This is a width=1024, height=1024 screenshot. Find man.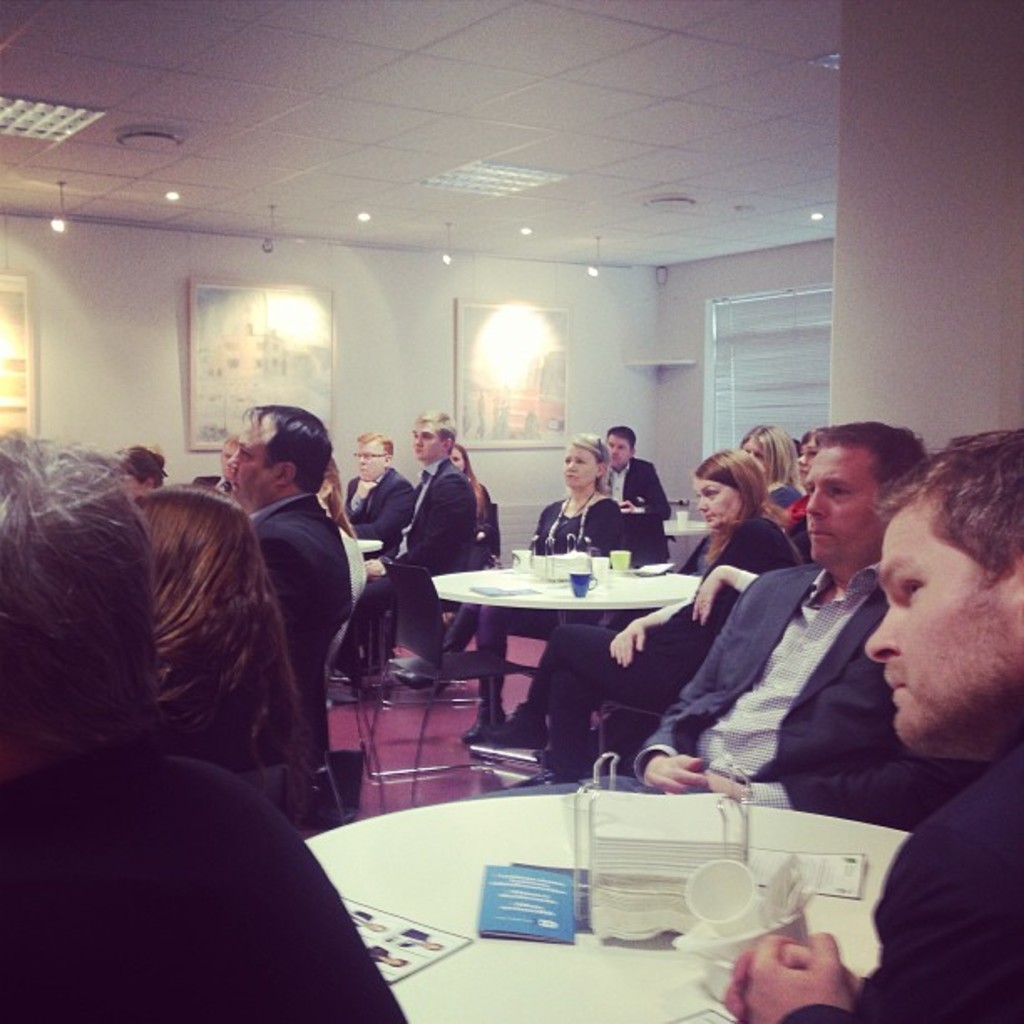
Bounding box: (left=345, top=425, right=417, bottom=567).
